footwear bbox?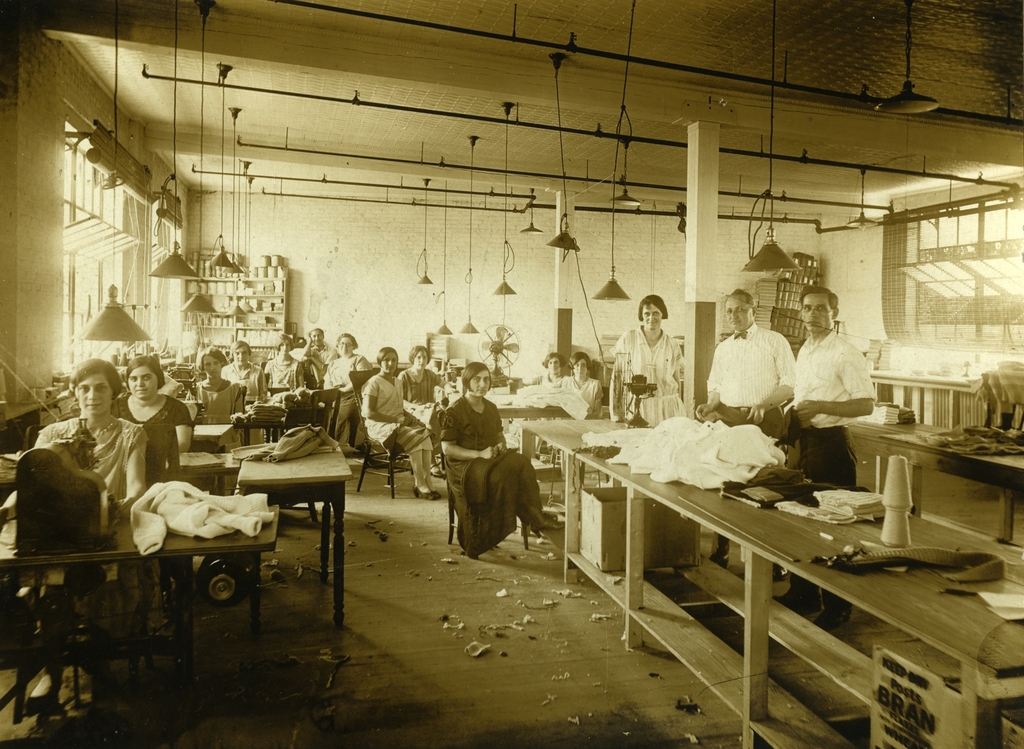
{"left": 776, "top": 586, "right": 821, "bottom": 615}
